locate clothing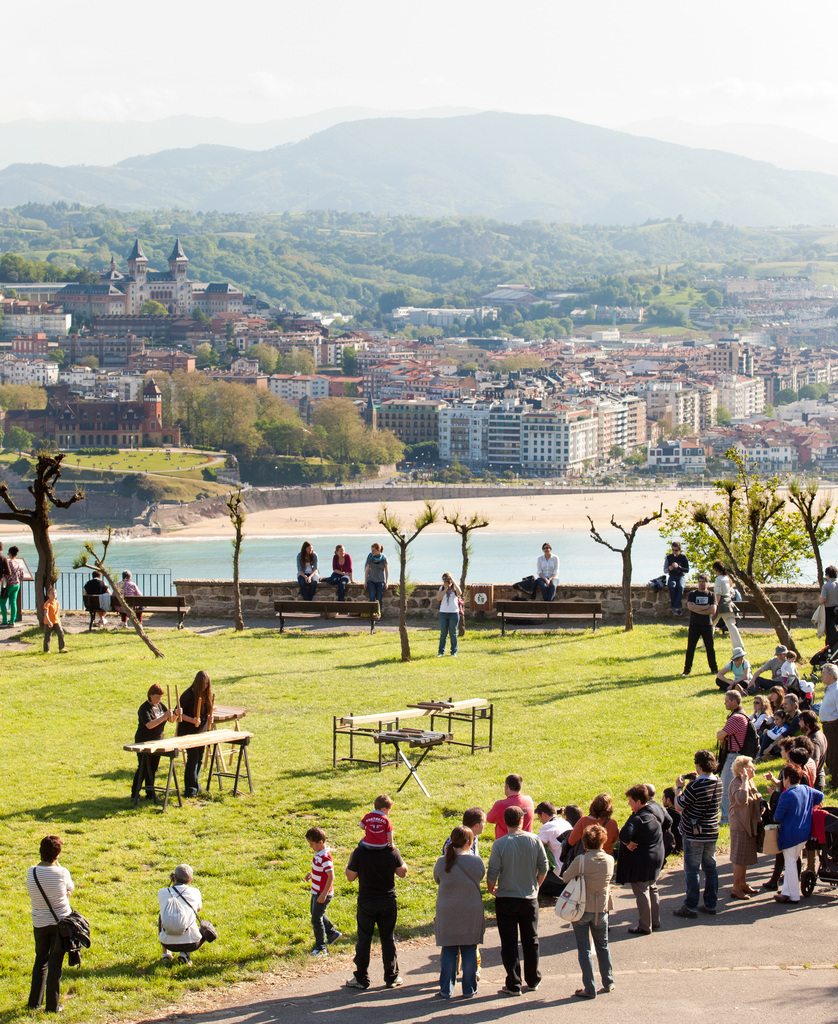
(816, 725, 837, 774)
